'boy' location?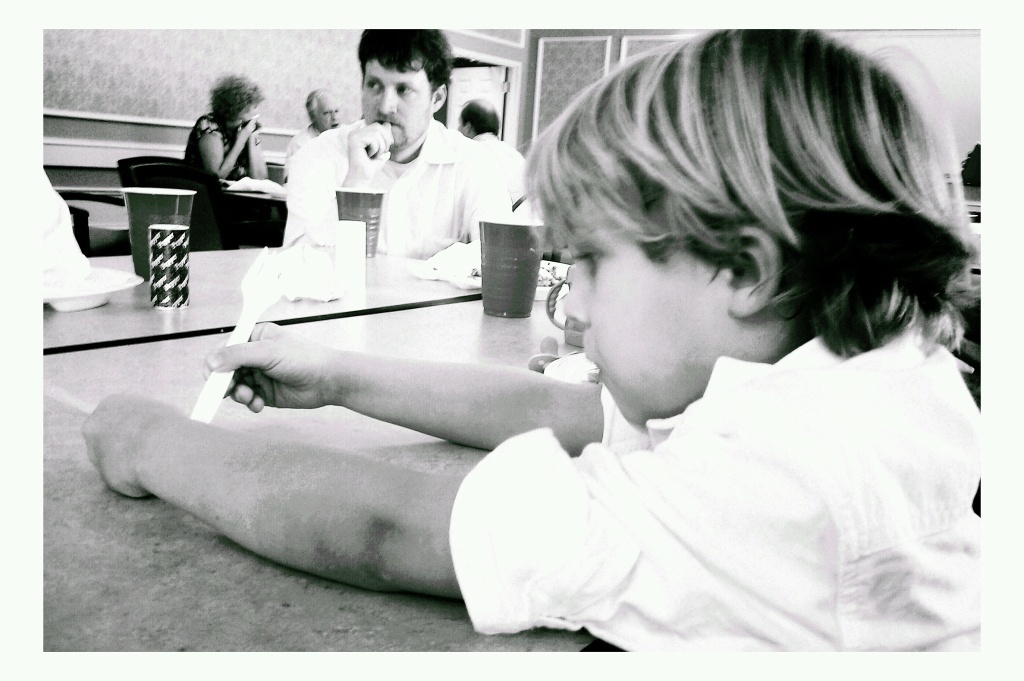
<box>81,39,983,651</box>
